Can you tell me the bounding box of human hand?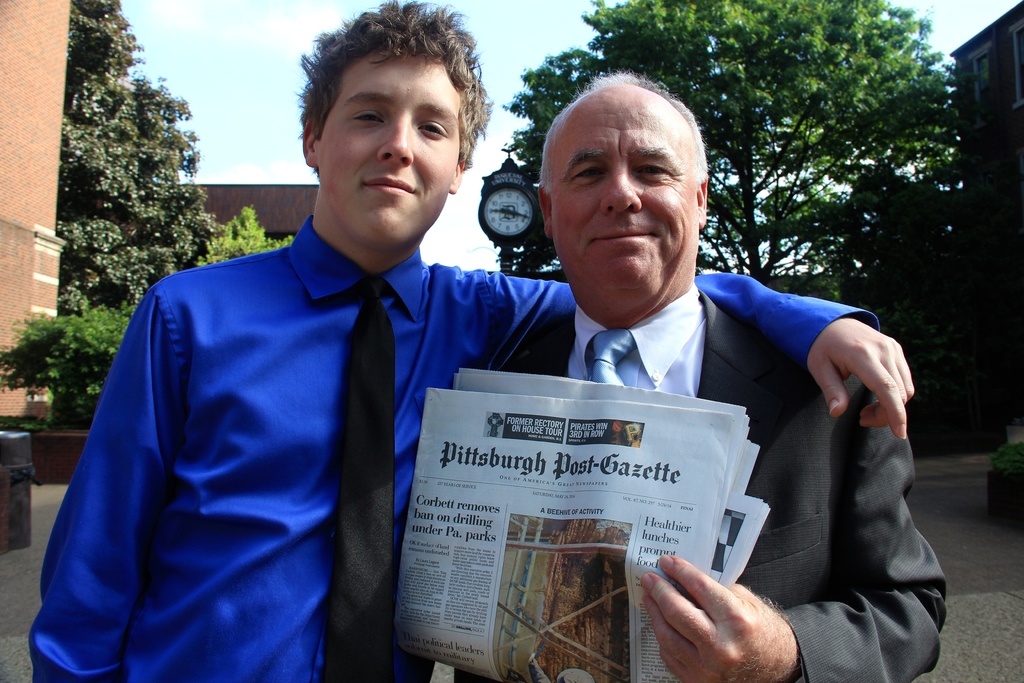
(left=795, top=303, right=904, bottom=447).
